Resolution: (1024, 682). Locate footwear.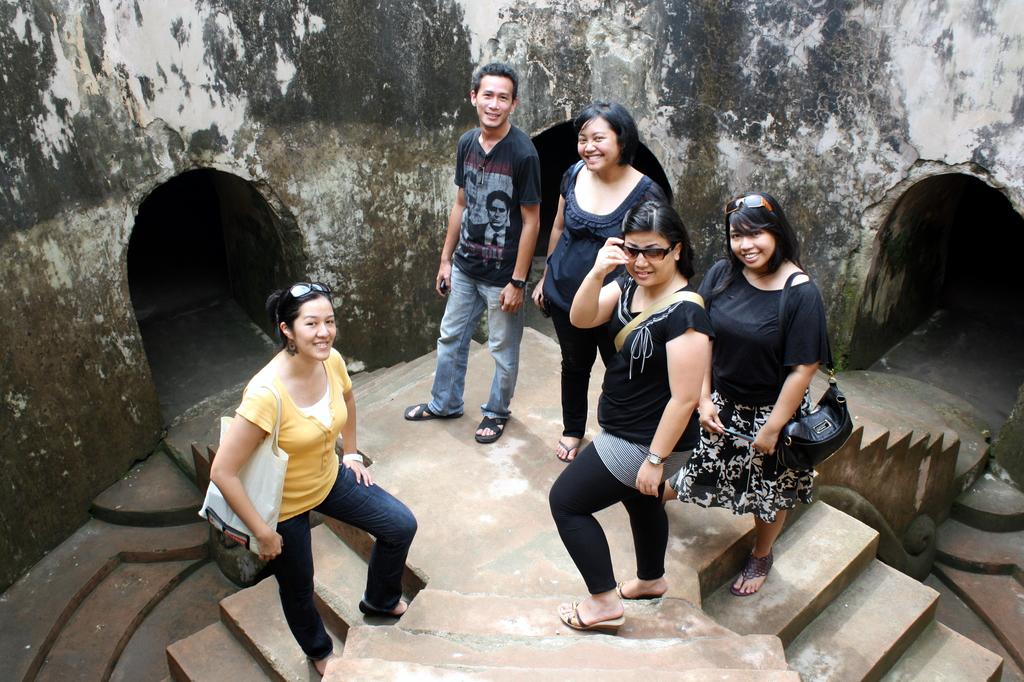
{"left": 727, "top": 545, "right": 773, "bottom": 592}.
